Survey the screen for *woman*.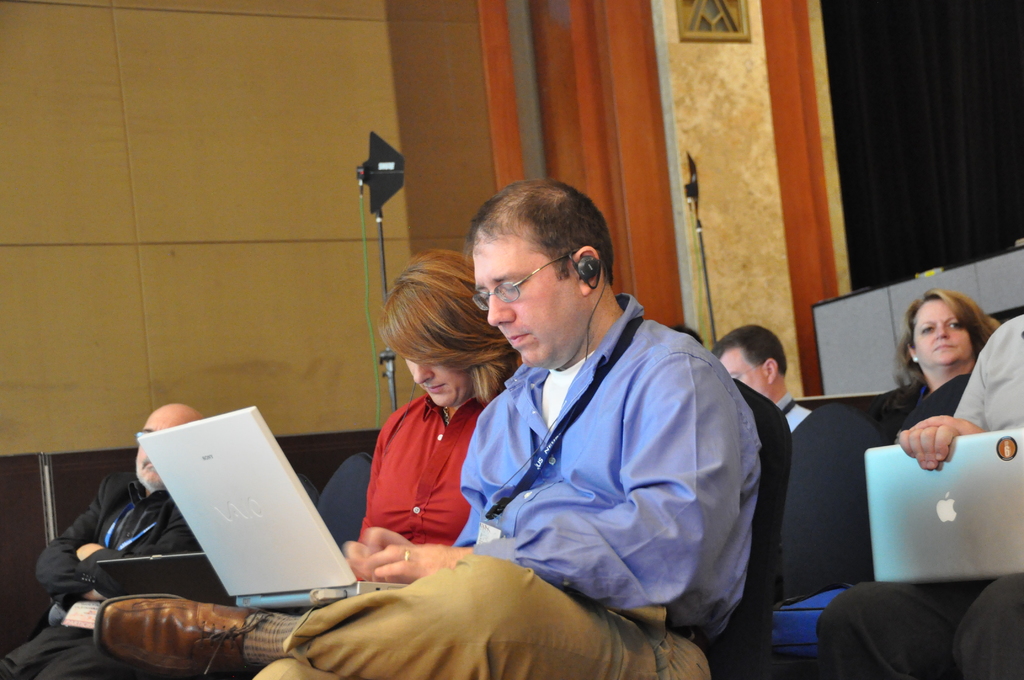
Survey found: (x1=360, y1=253, x2=520, y2=544).
